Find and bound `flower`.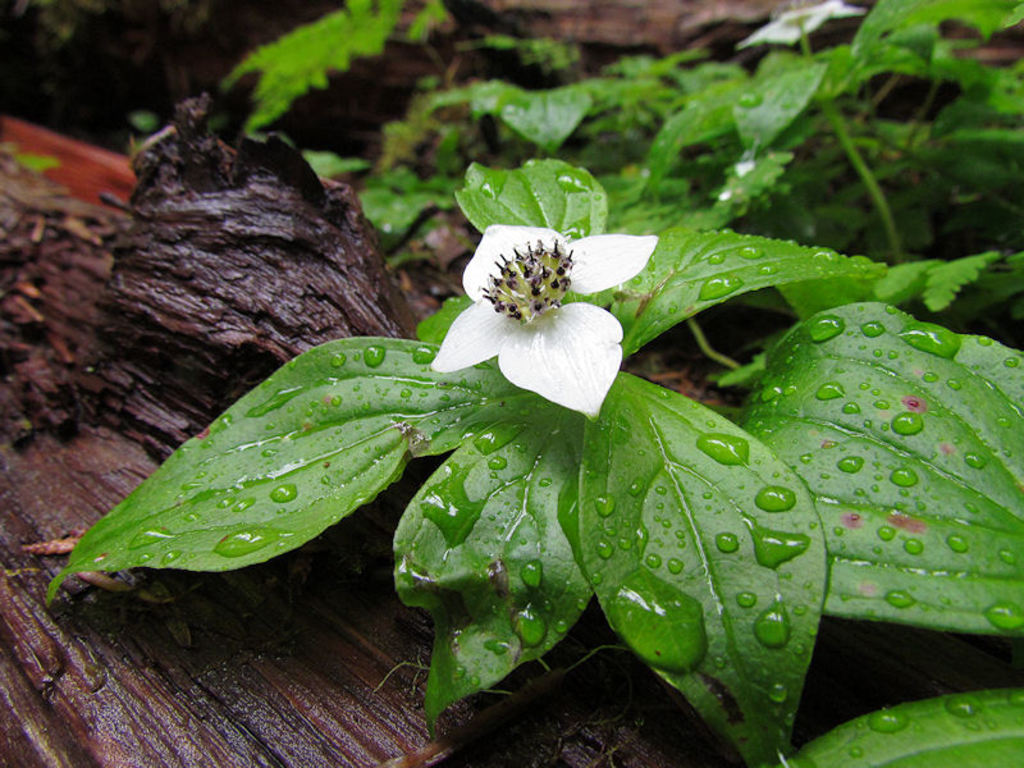
Bound: select_region(740, 0, 868, 49).
